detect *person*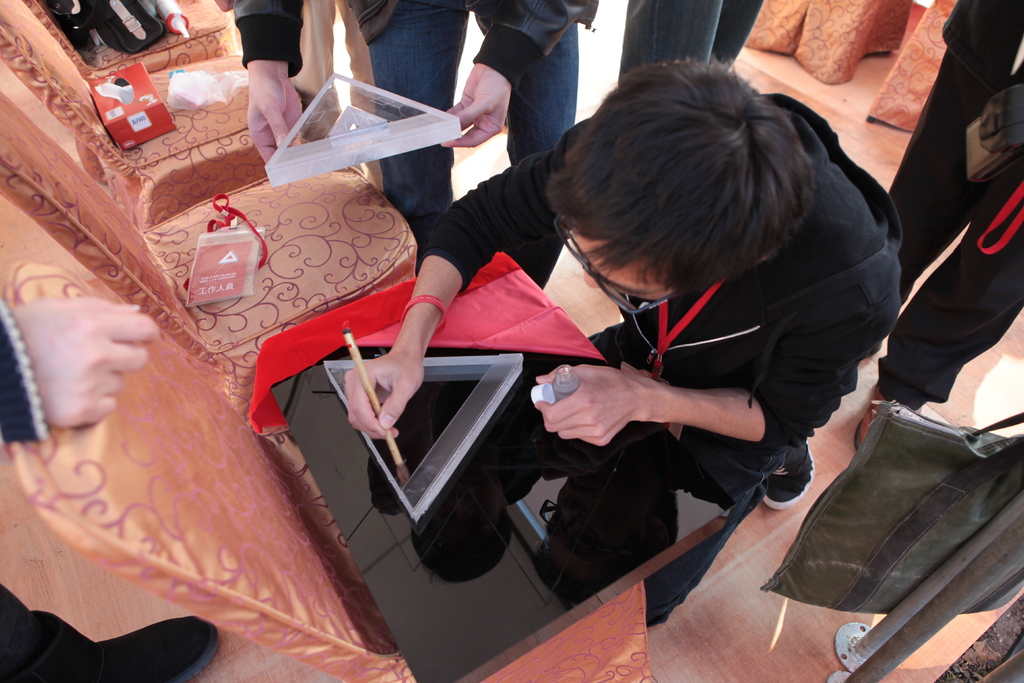
<box>343,53,900,624</box>
